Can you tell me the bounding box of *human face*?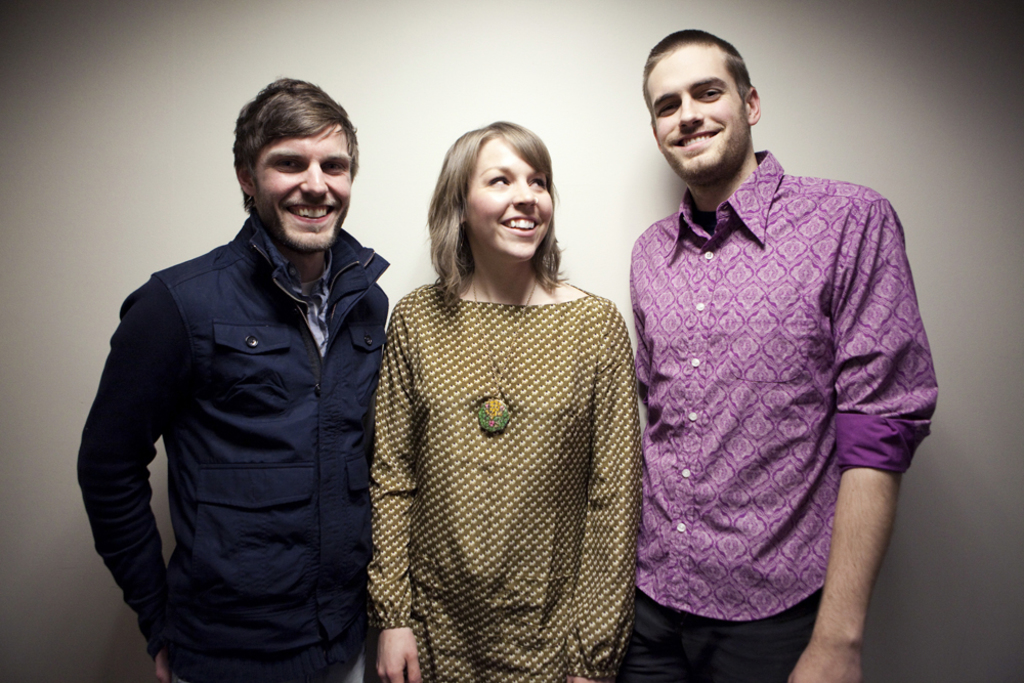
crop(470, 139, 550, 255).
